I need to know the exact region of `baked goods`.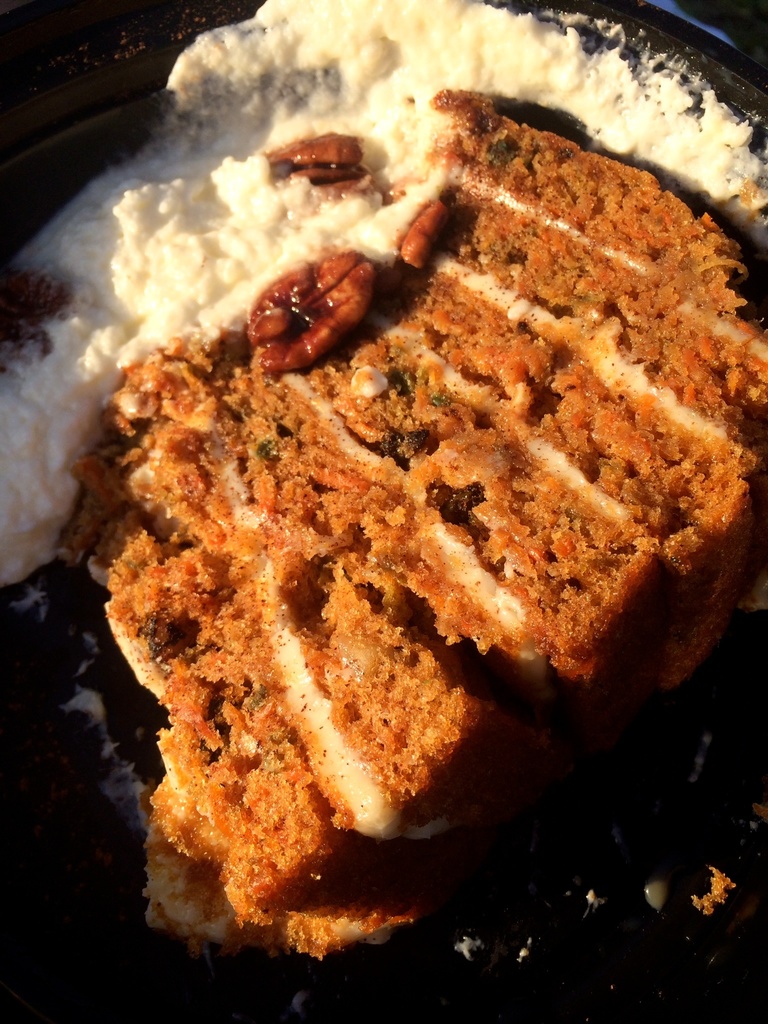
Region: BBox(58, 87, 767, 963).
